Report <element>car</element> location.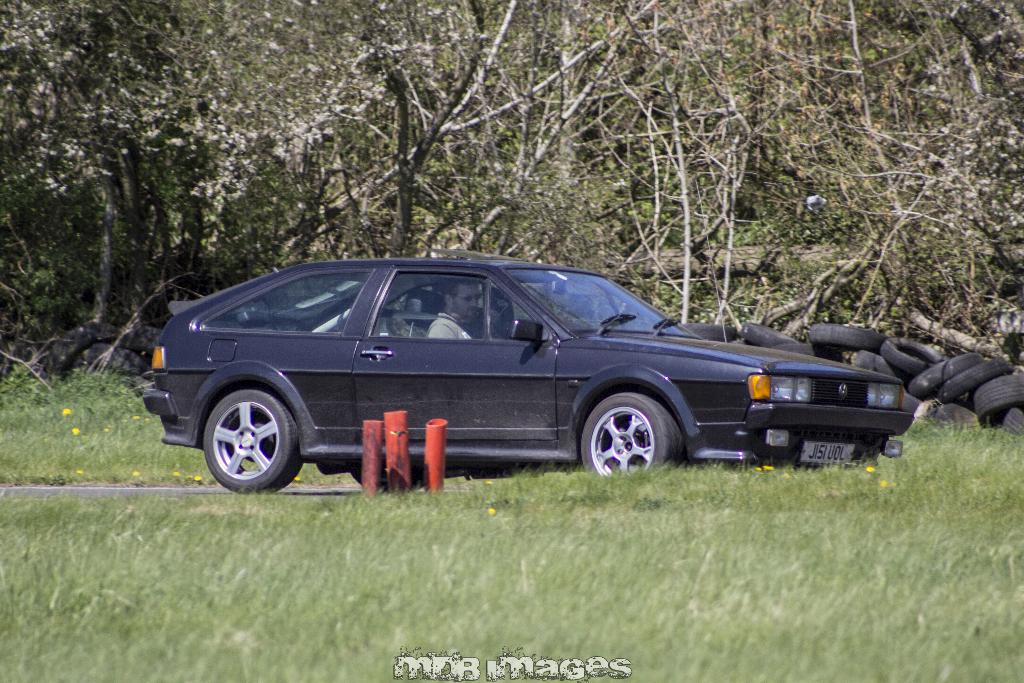
Report: [left=145, top=255, right=924, bottom=494].
